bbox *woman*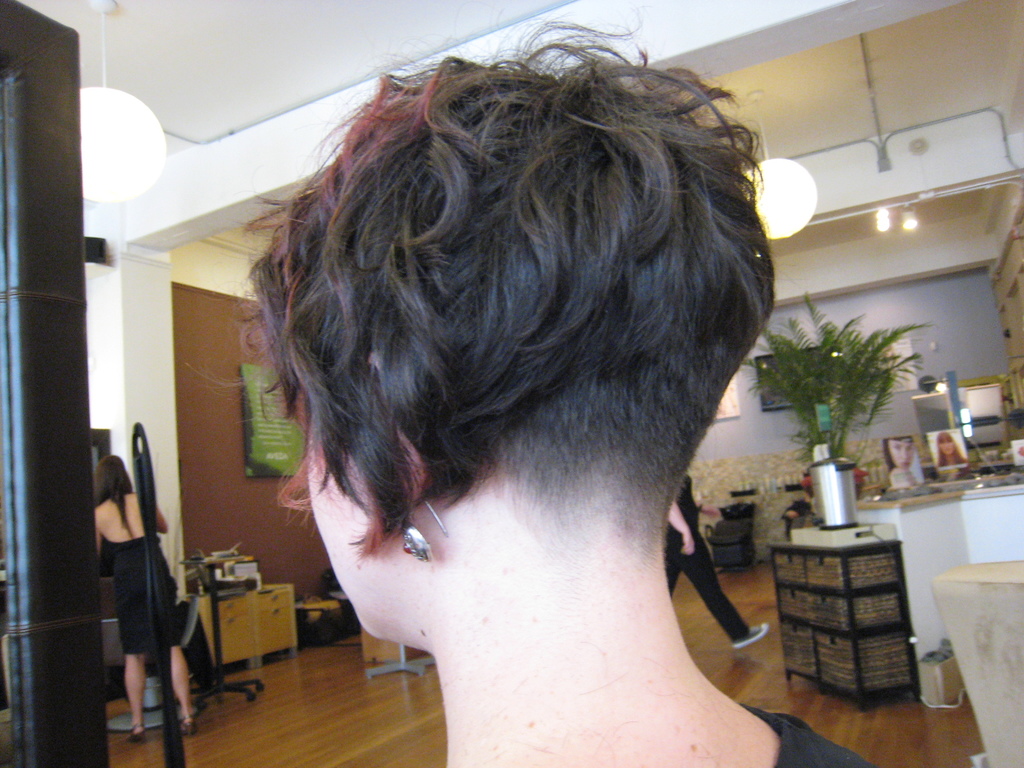
[95, 454, 200, 748]
